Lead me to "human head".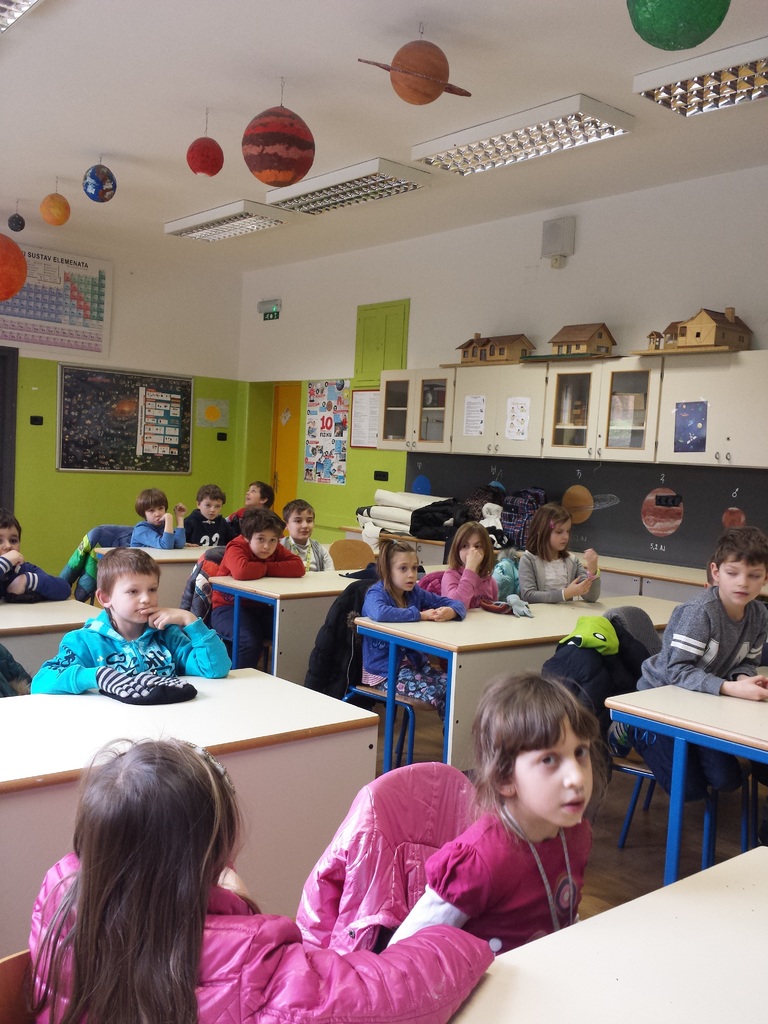
Lead to bbox=(472, 671, 592, 832).
